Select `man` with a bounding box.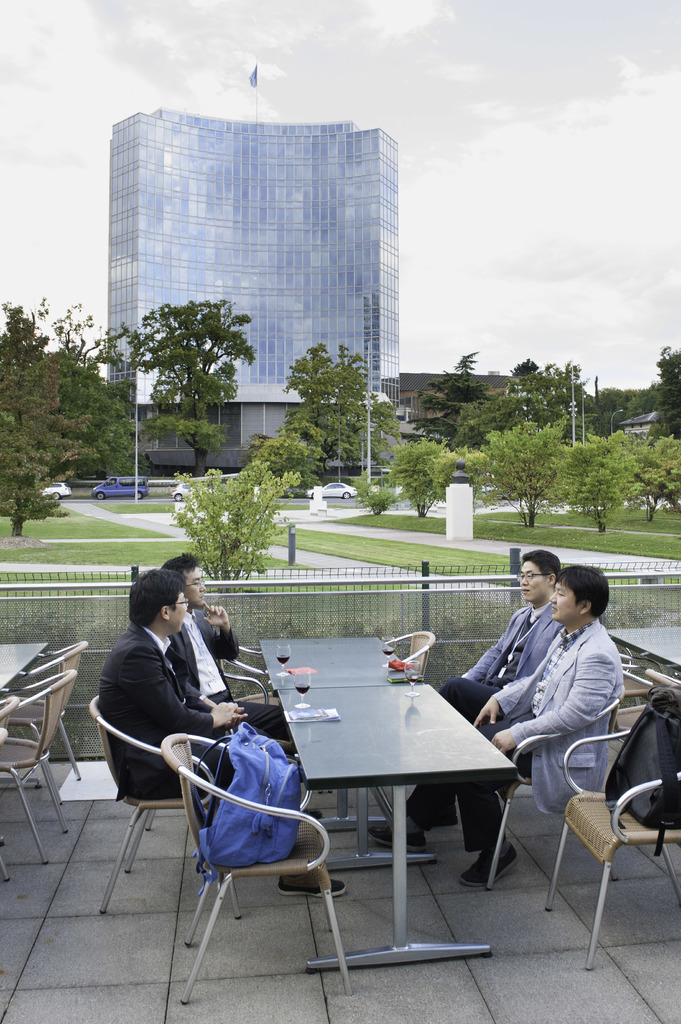
bbox(443, 547, 567, 724).
